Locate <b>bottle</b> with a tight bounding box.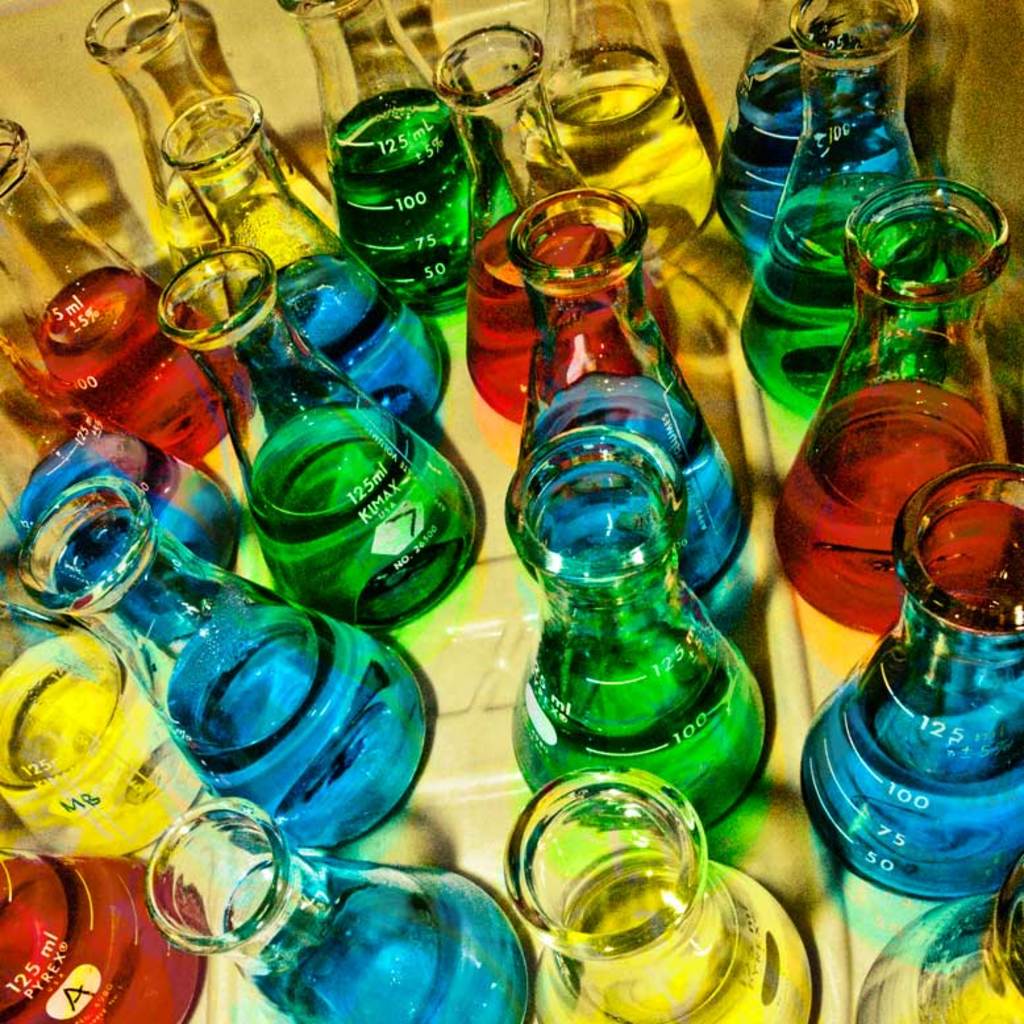
crop(155, 230, 484, 640).
